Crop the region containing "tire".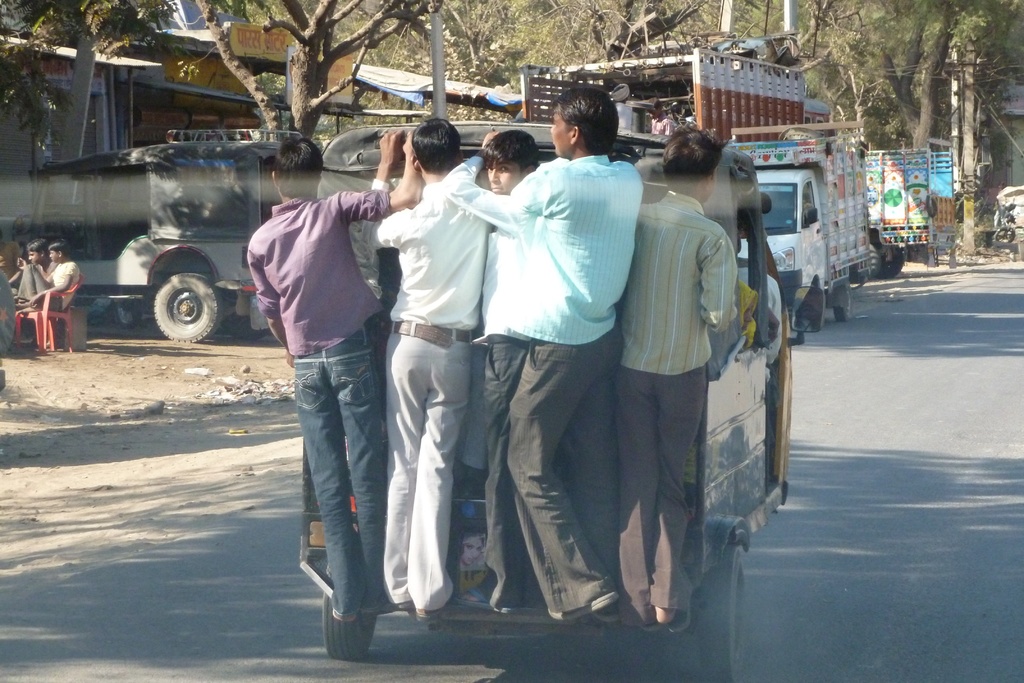
Crop region: [left=223, top=312, right=262, bottom=340].
